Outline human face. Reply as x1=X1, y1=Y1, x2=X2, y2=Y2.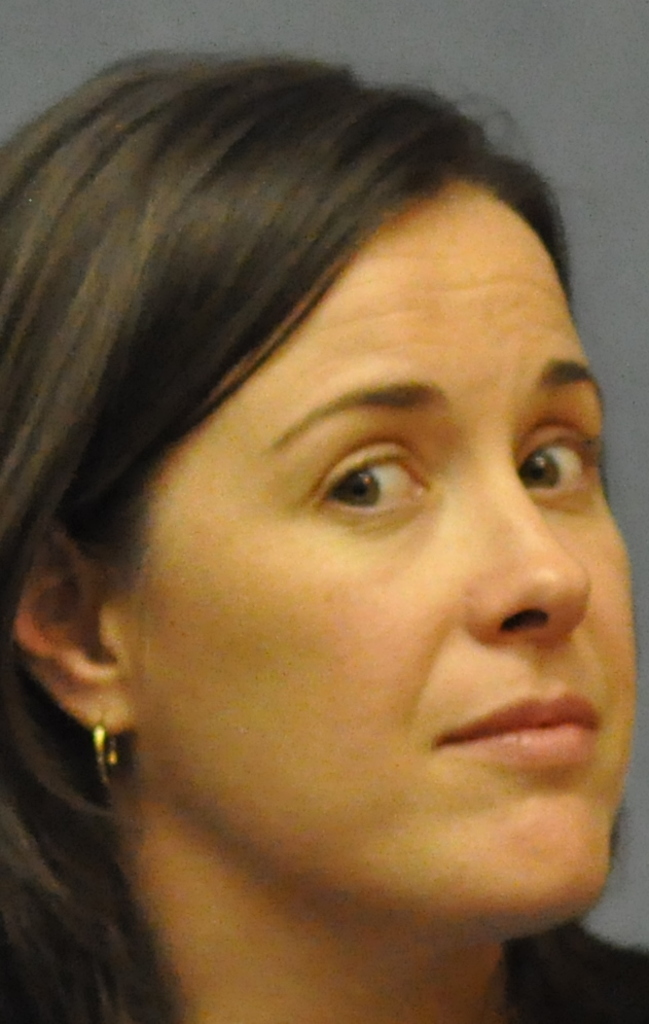
x1=107, y1=185, x2=632, y2=924.
